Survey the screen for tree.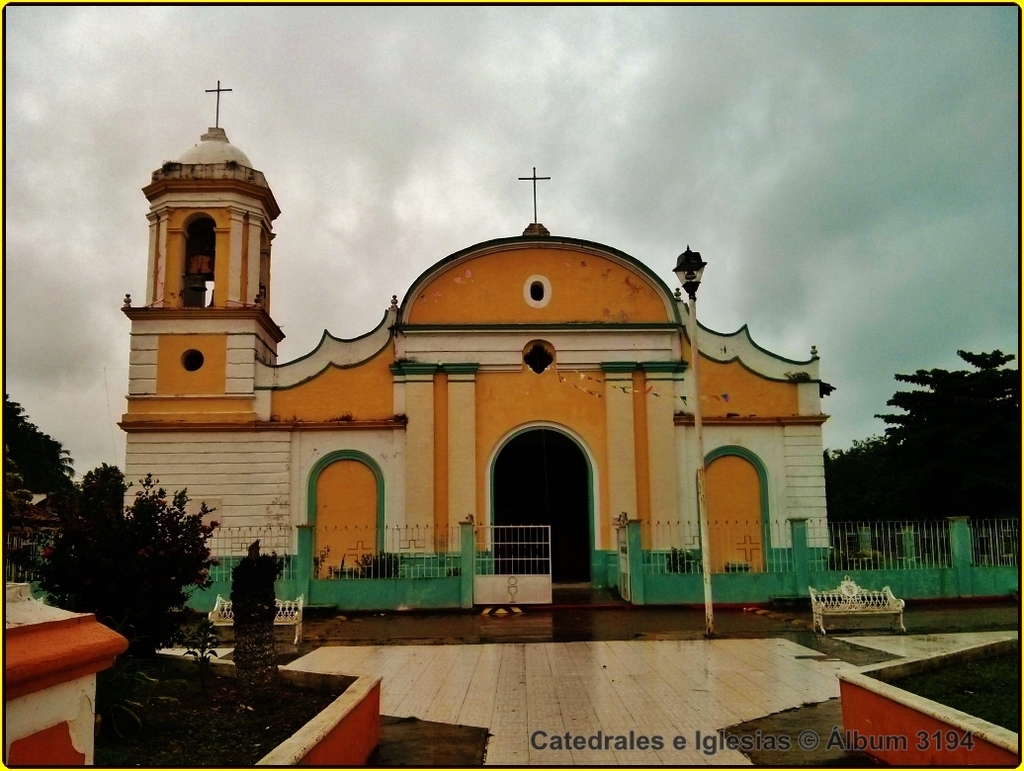
Survey found: select_region(46, 457, 224, 653).
